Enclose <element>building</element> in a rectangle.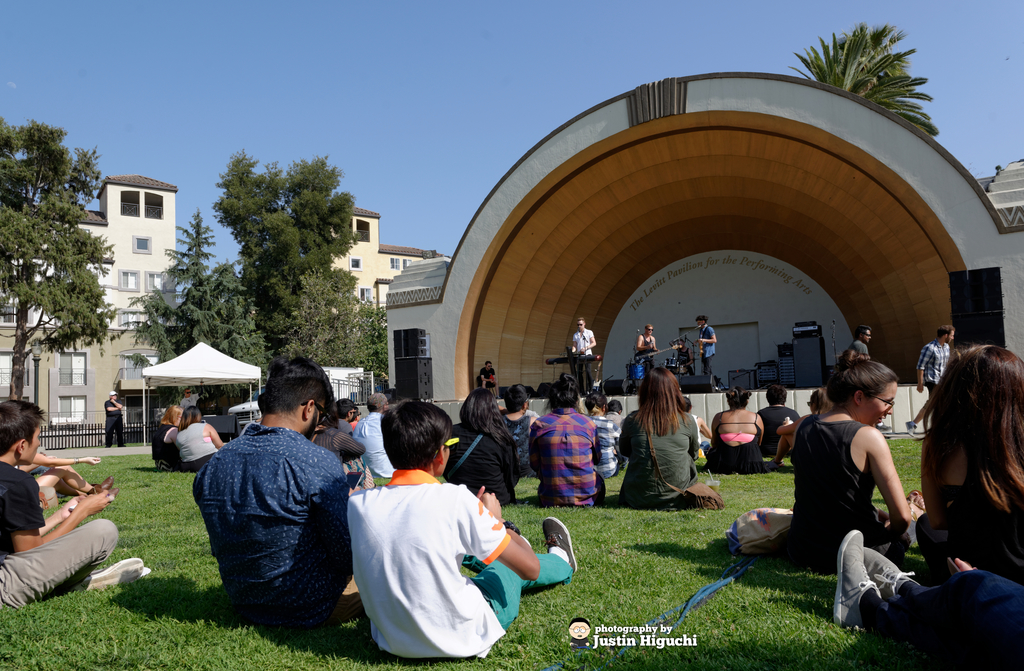
{"x1": 328, "y1": 204, "x2": 451, "y2": 322}.
